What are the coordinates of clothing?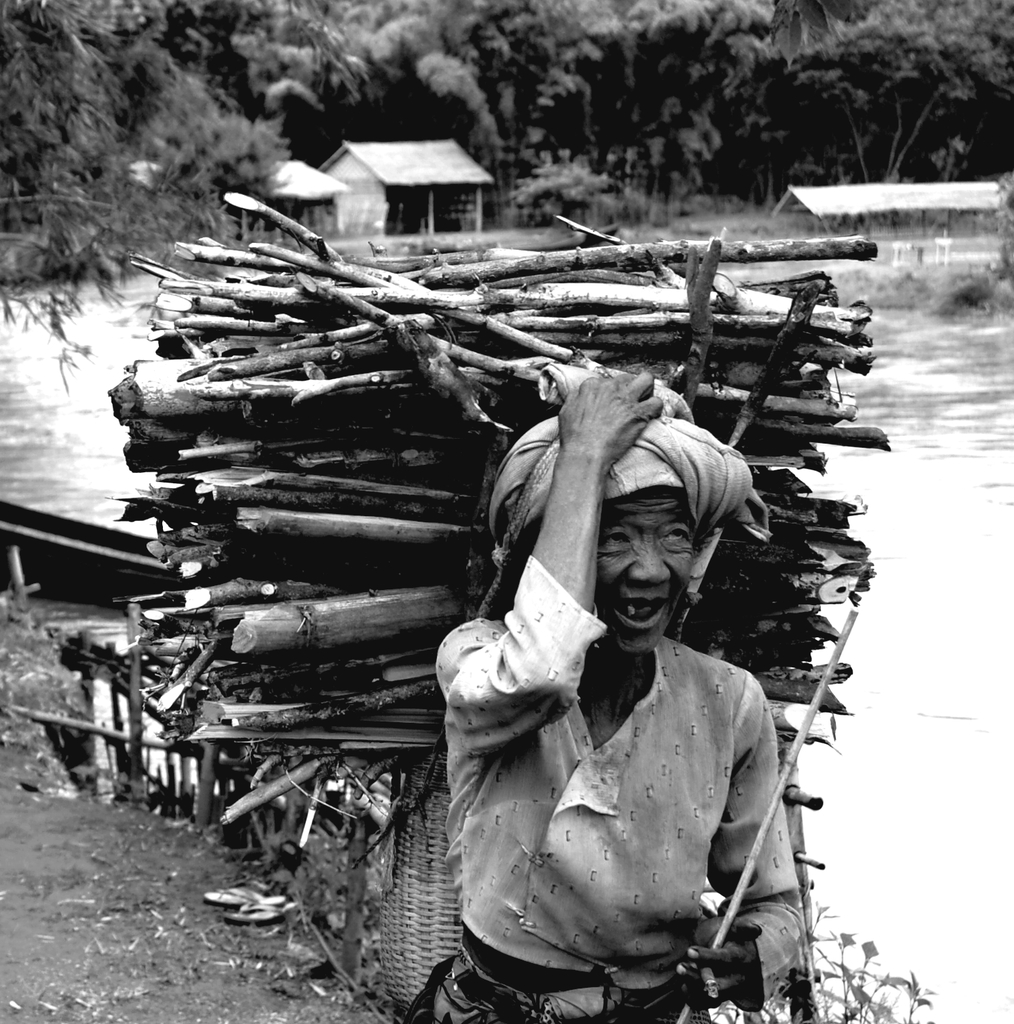
431/552/809/1012.
